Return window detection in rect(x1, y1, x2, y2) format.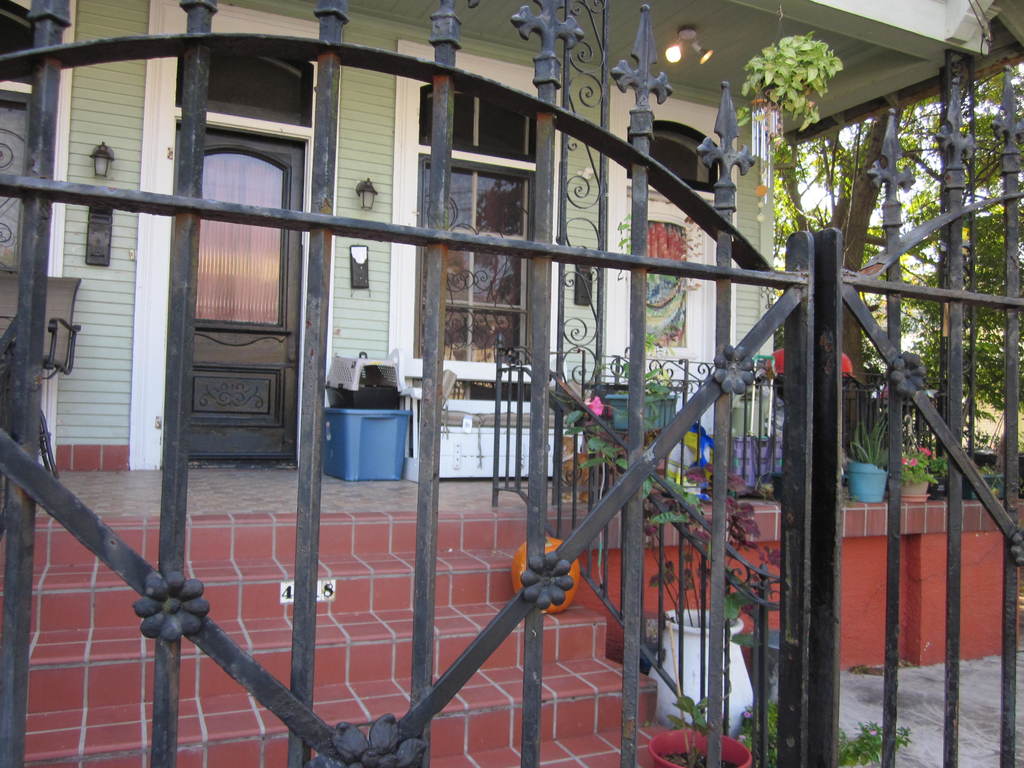
rect(413, 154, 532, 364).
